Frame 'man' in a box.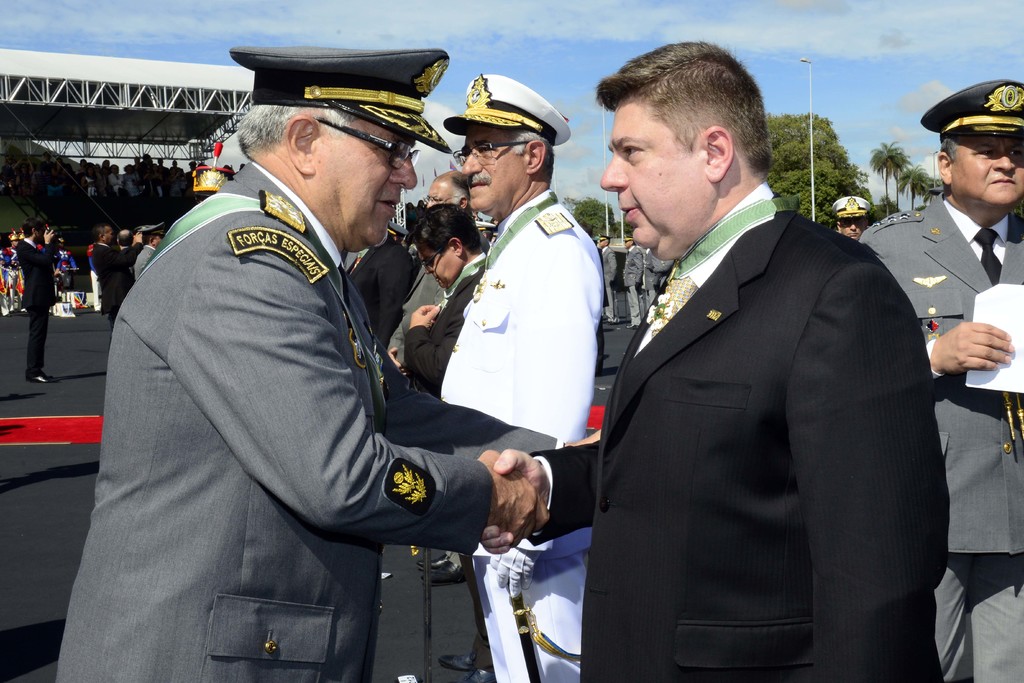
x1=95 y1=223 x2=124 y2=329.
